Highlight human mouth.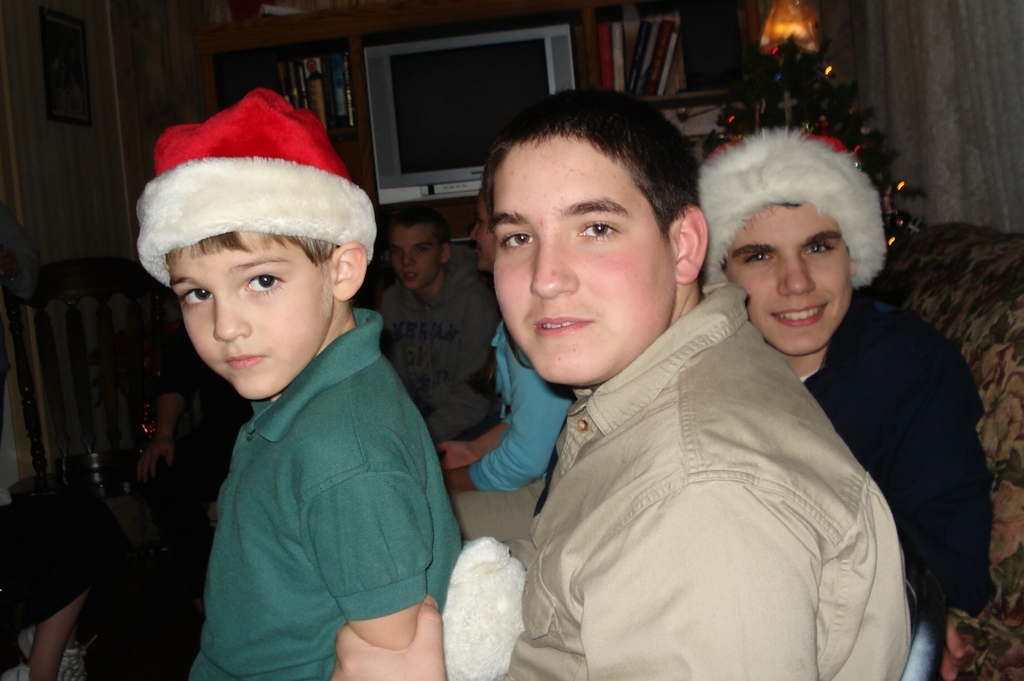
Highlighted region: [x1=532, y1=303, x2=592, y2=348].
